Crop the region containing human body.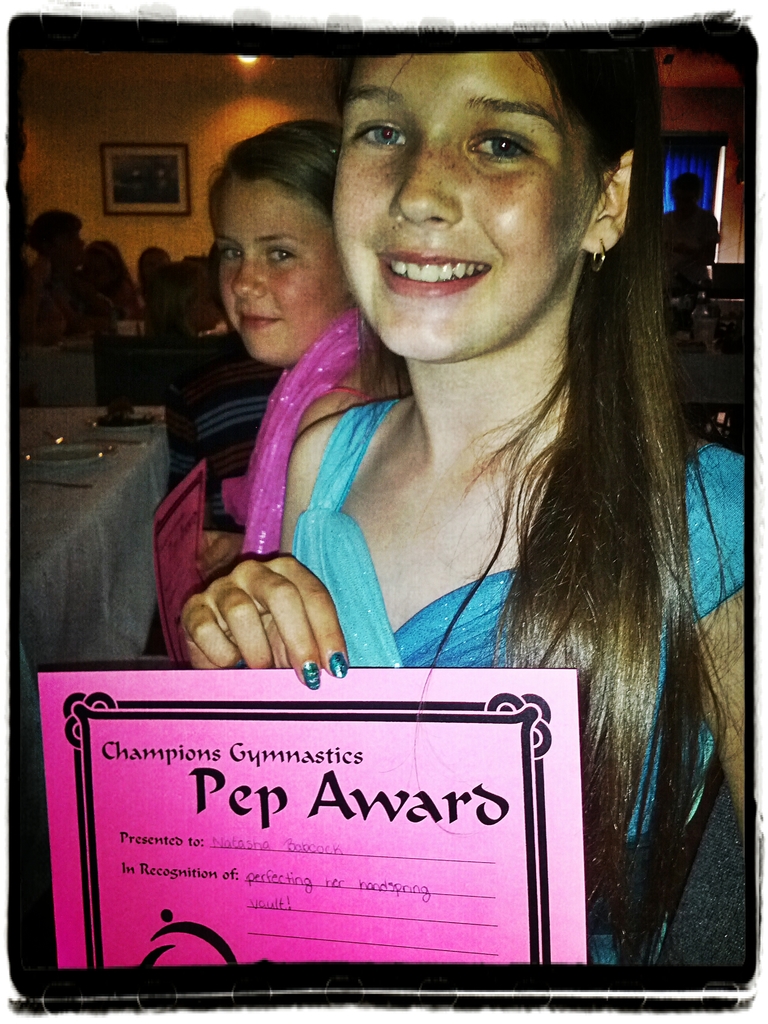
Crop region: BBox(179, 38, 749, 970).
